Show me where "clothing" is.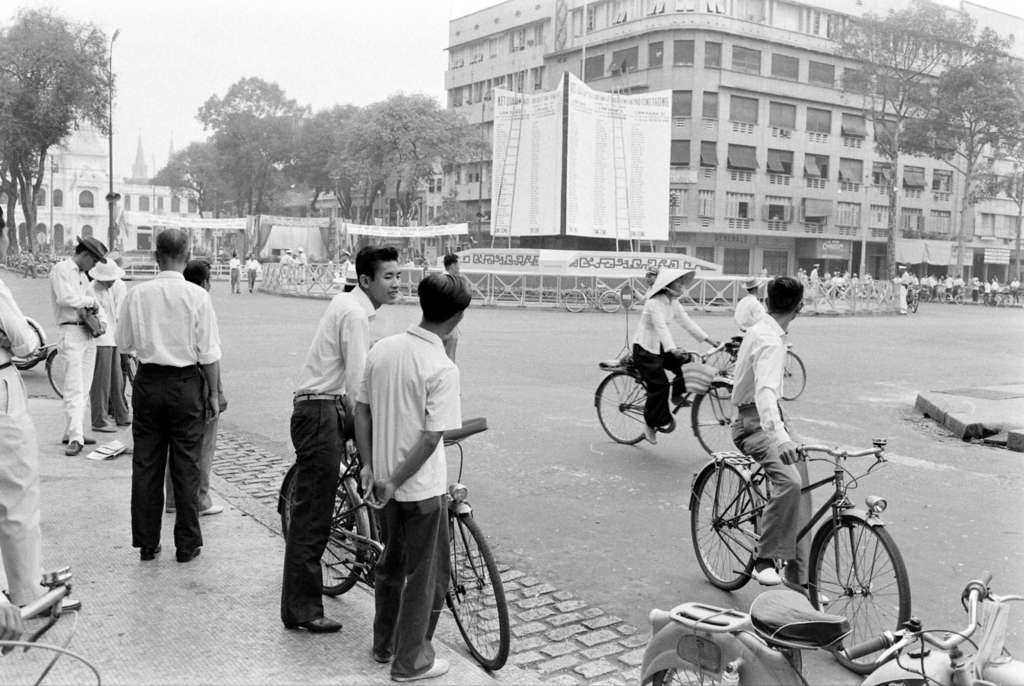
"clothing" is at x1=292 y1=286 x2=373 y2=614.
